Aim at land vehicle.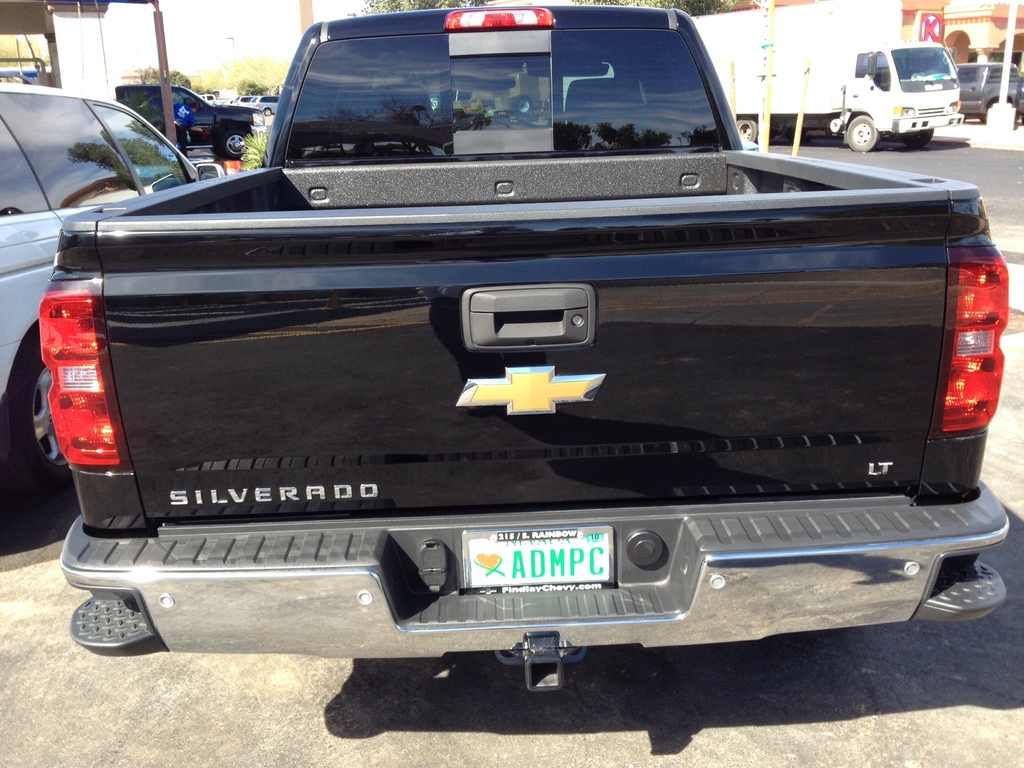
Aimed at l=87, t=16, r=1012, b=716.
